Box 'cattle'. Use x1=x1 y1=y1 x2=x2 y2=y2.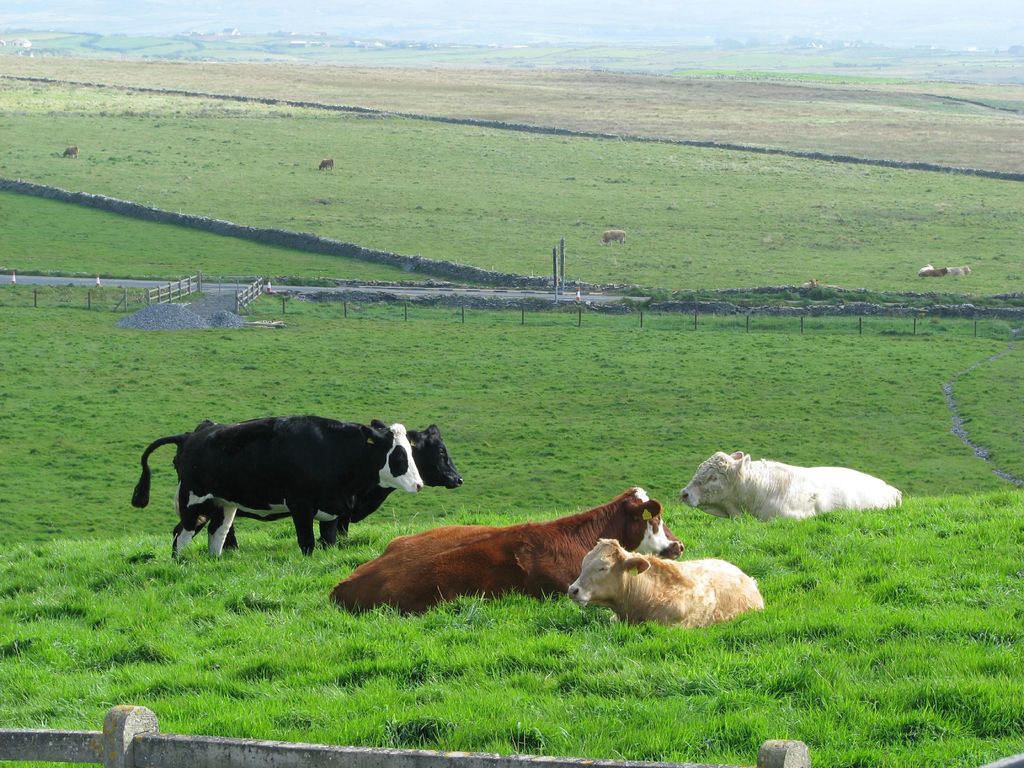
x1=202 y1=420 x2=469 y2=554.
